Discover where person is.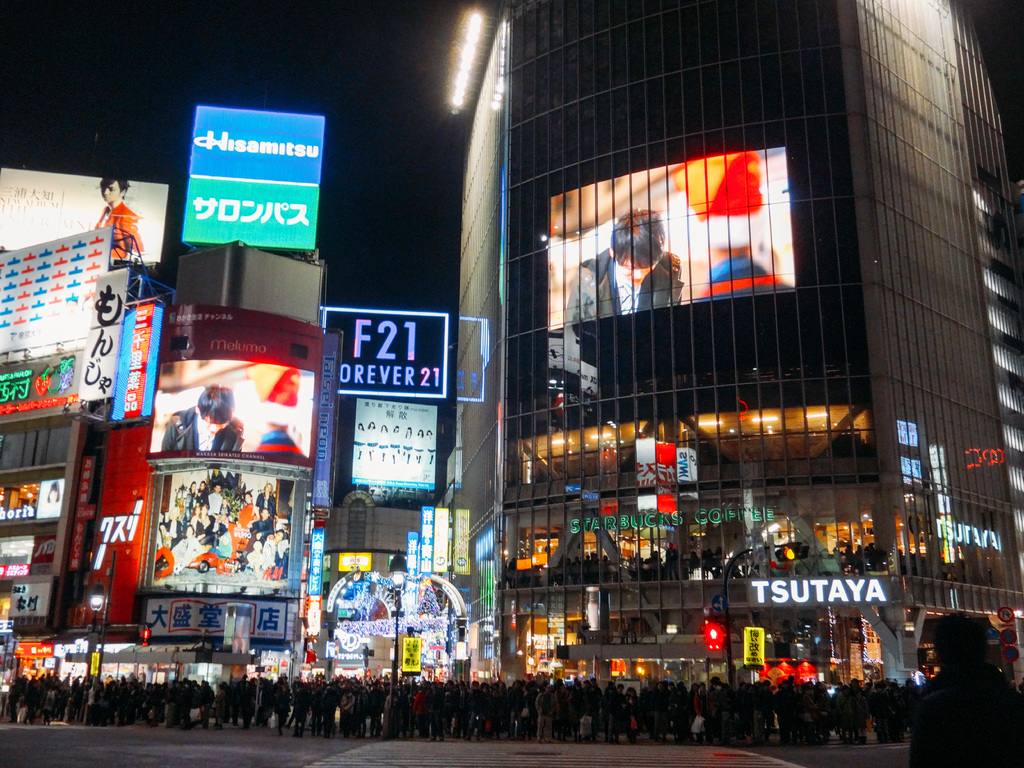
Discovered at [left=0, top=672, right=1021, bottom=767].
